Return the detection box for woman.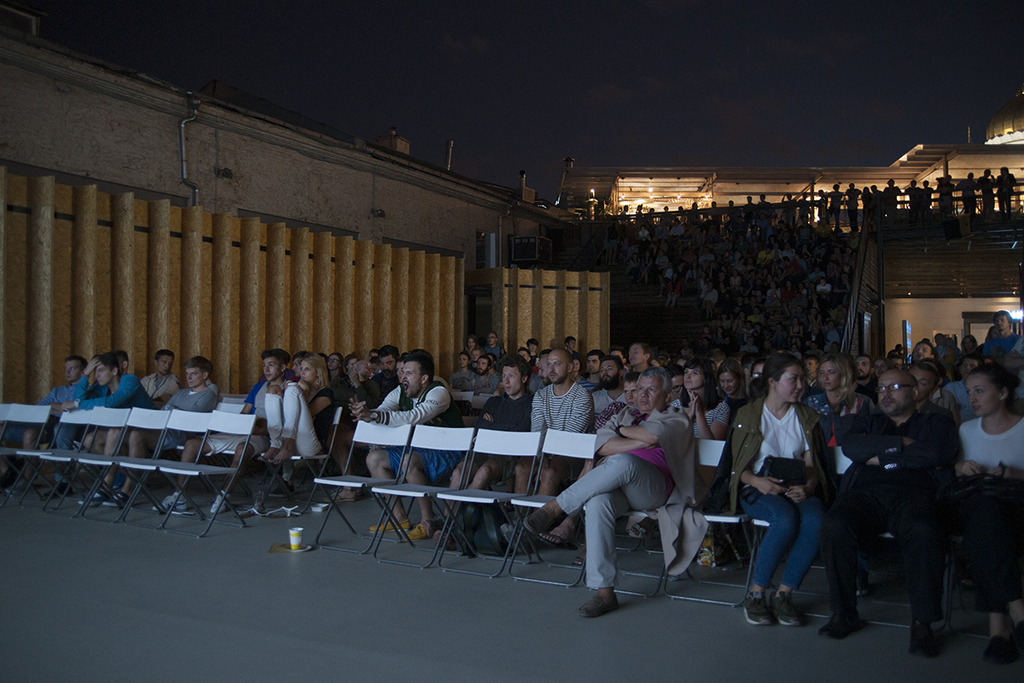
714 327 734 342.
